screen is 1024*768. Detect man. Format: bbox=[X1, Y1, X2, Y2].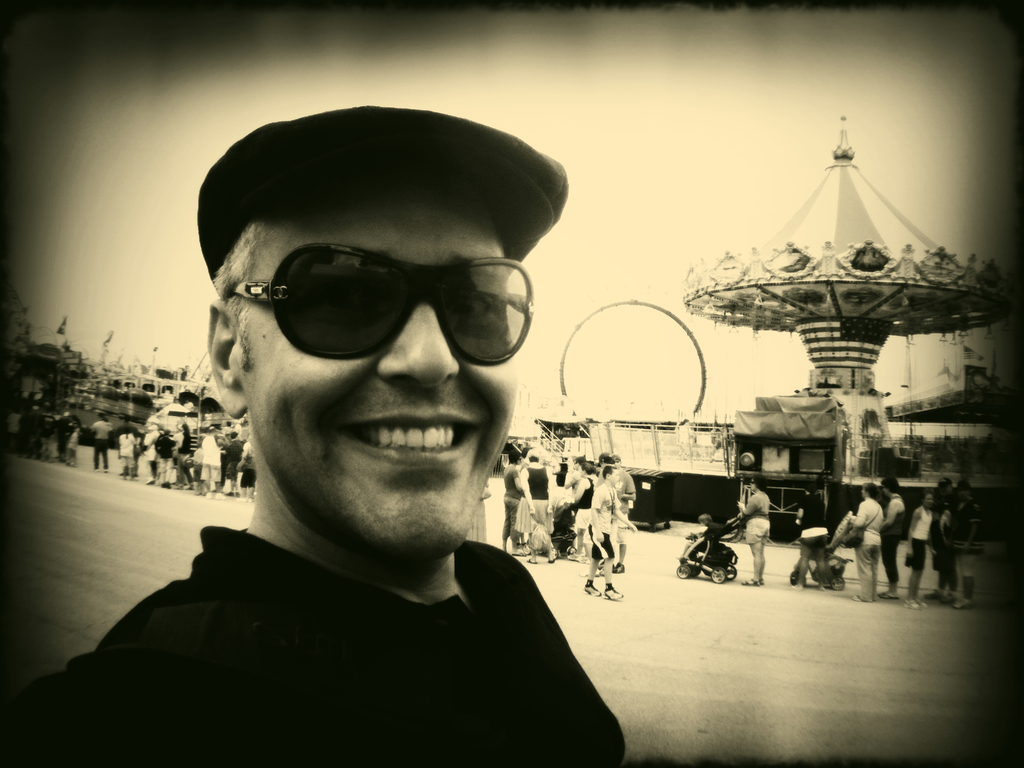
bbox=[45, 107, 689, 758].
